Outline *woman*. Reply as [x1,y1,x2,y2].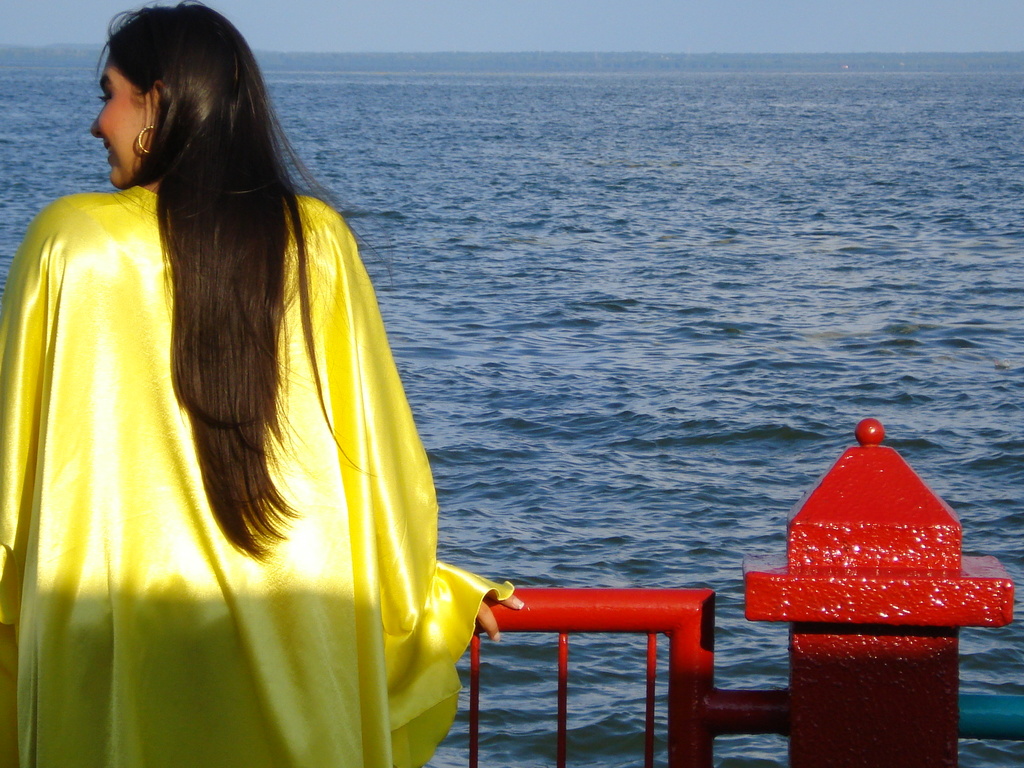
[60,17,561,767].
